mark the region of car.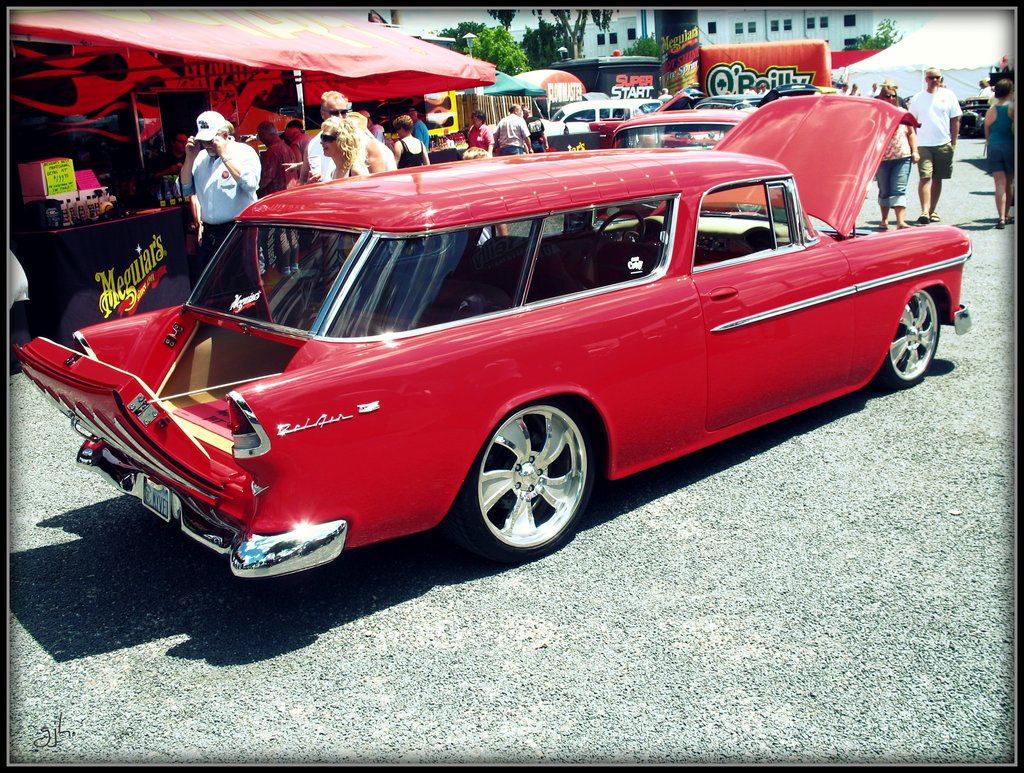
Region: bbox=(591, 105, 765, 224).
